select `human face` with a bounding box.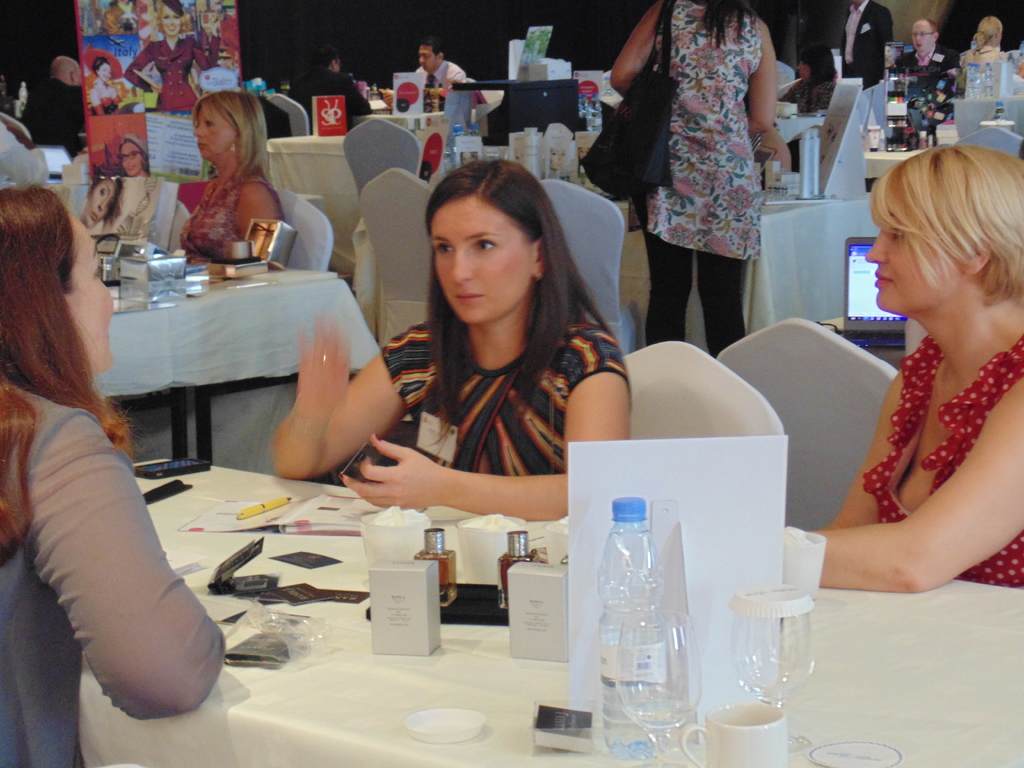
{"x1": 867, "y1": 227, "x2": 967, "y2": 316}.
